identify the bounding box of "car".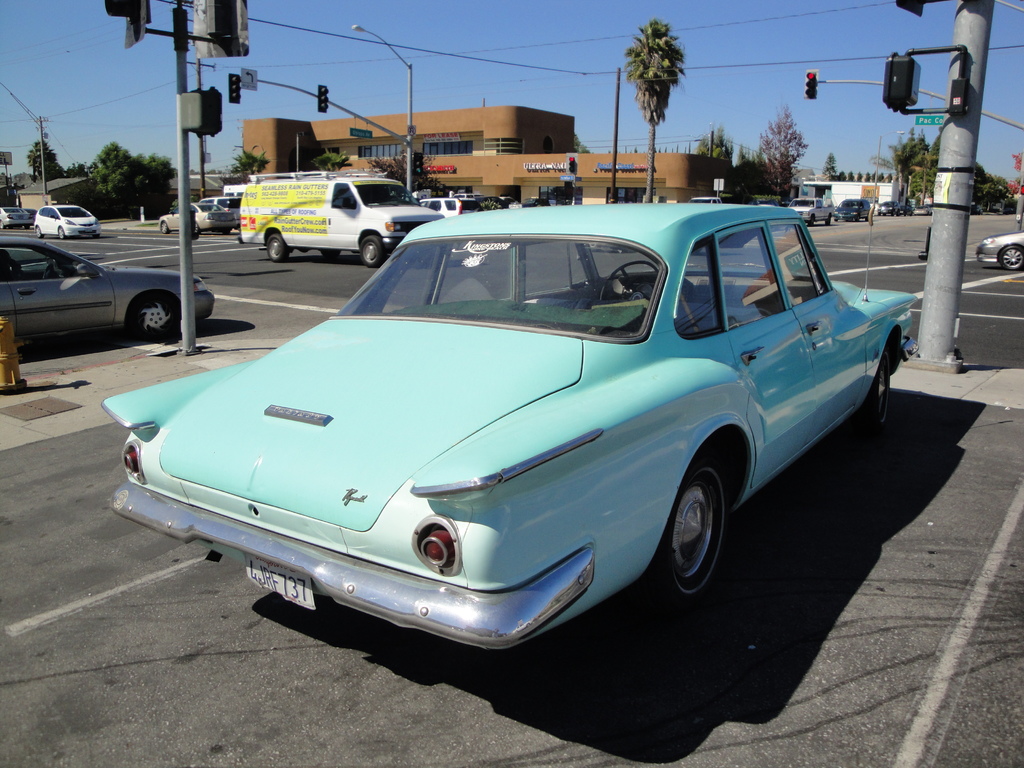
region(790, 197, 830, 221).
